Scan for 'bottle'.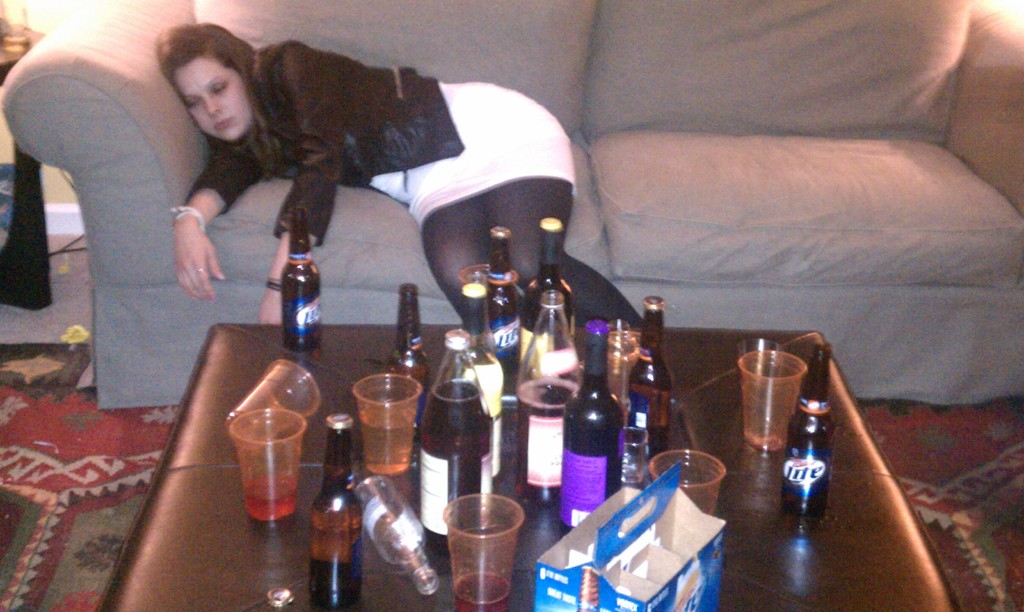
Scan result: bbox(484, 226, 523, 371).
